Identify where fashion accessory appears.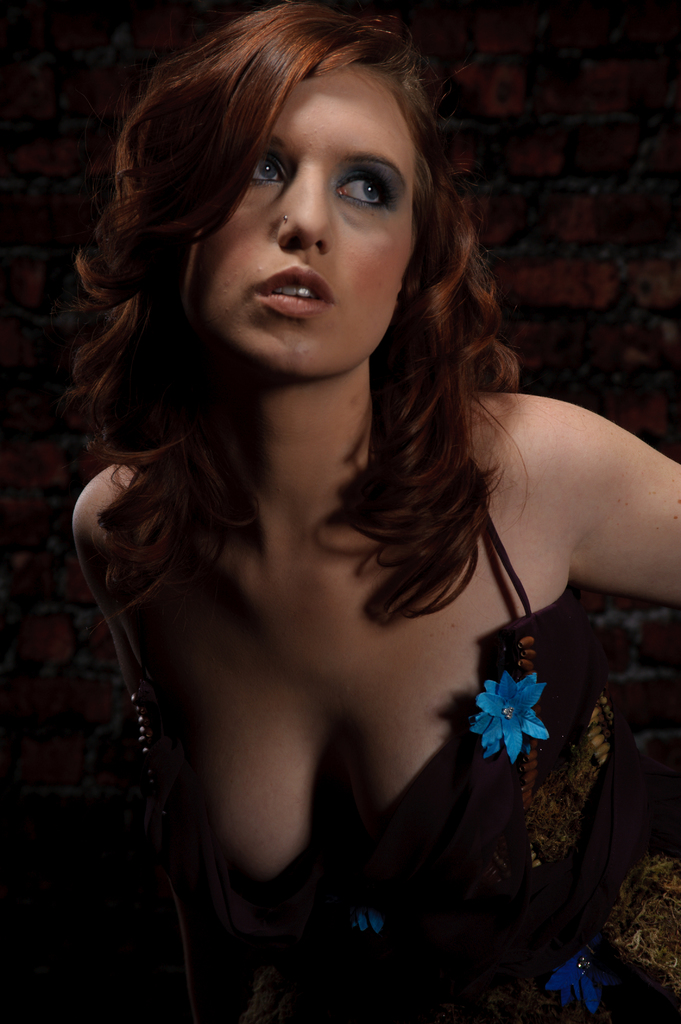
Appears at (532, 947, 611, 1016).
